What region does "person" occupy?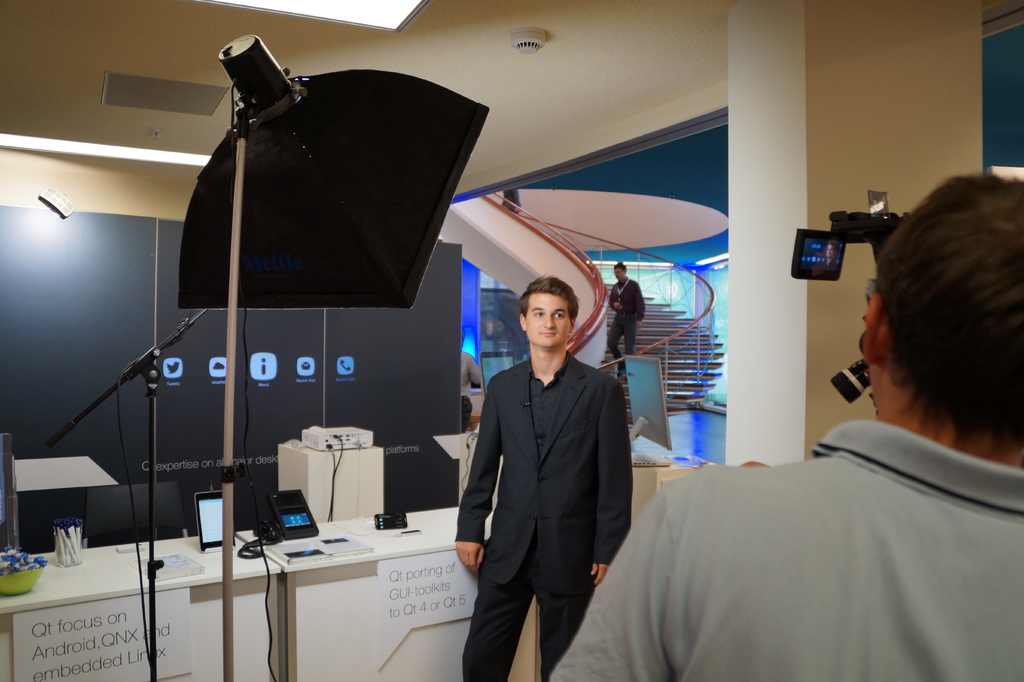
region(547, 172, 1023, 681).
